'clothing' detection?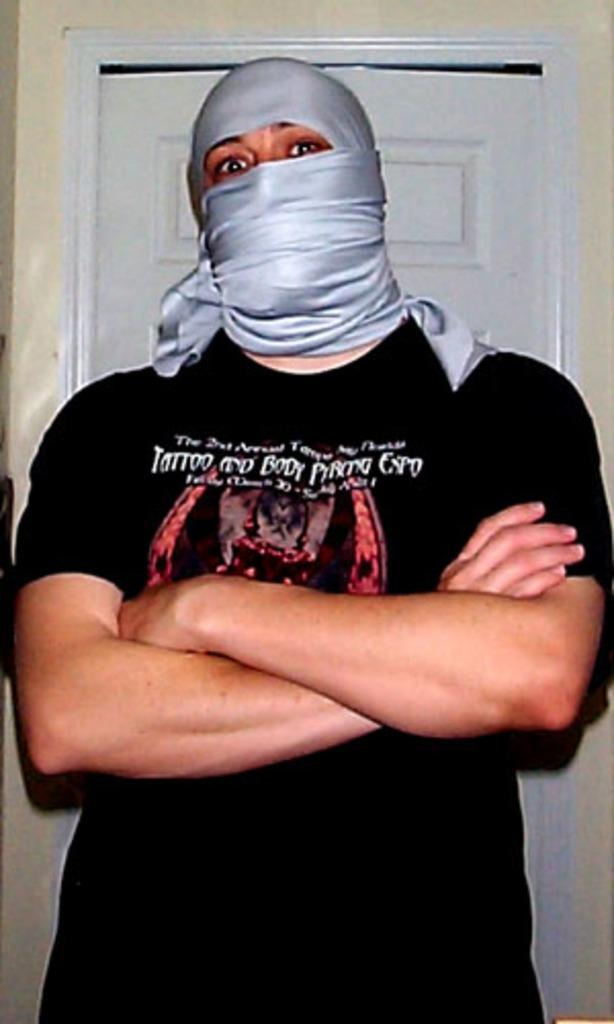
0:315:612:1022
